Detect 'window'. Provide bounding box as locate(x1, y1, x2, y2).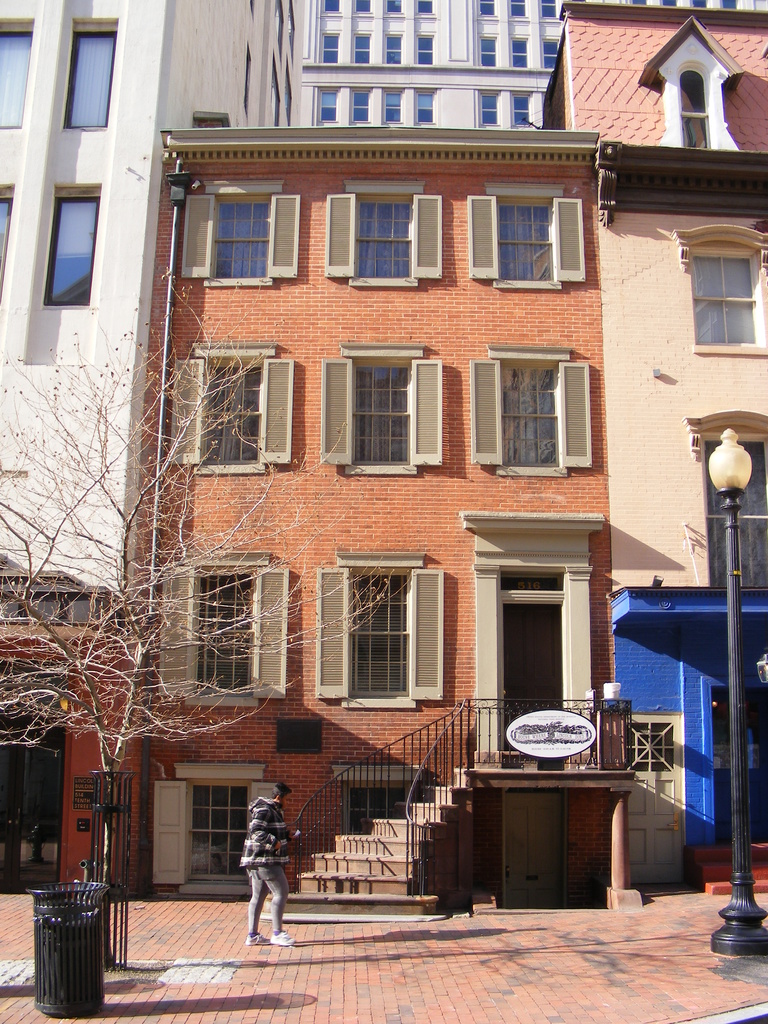
locate(480, 39, 498, 63).
